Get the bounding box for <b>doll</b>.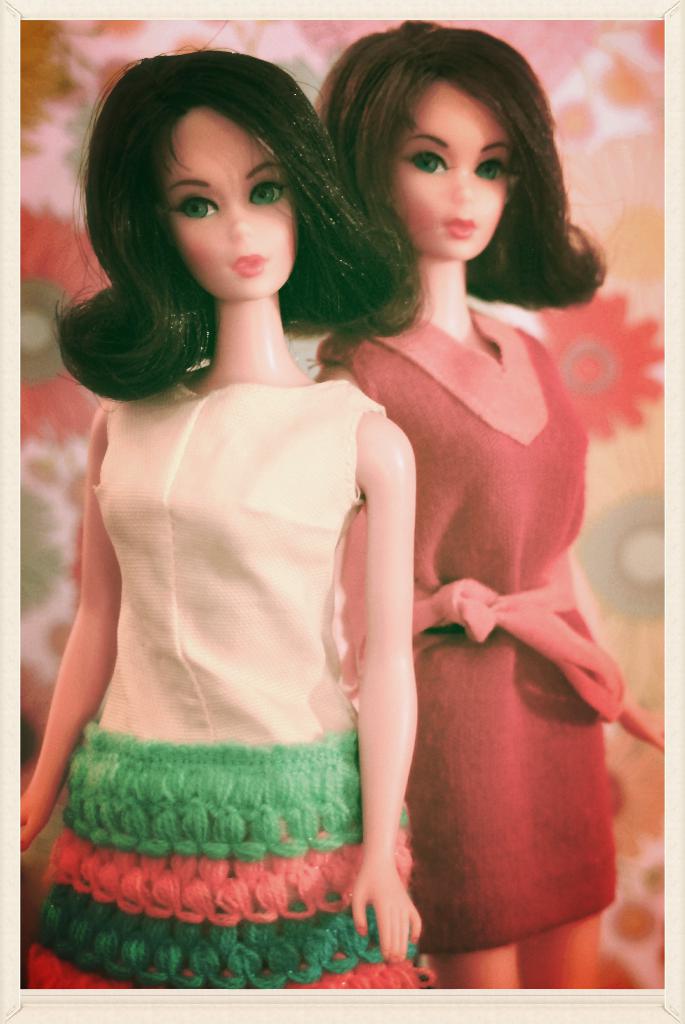
316/25/666/1001.
